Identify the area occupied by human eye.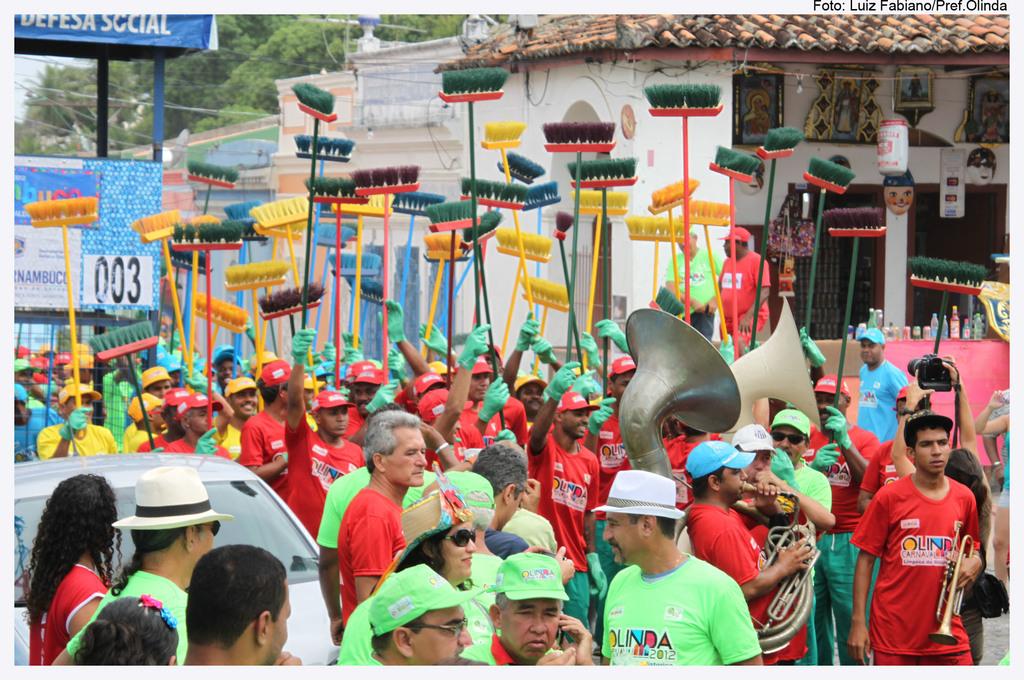
Area: [608,519,618,530].
